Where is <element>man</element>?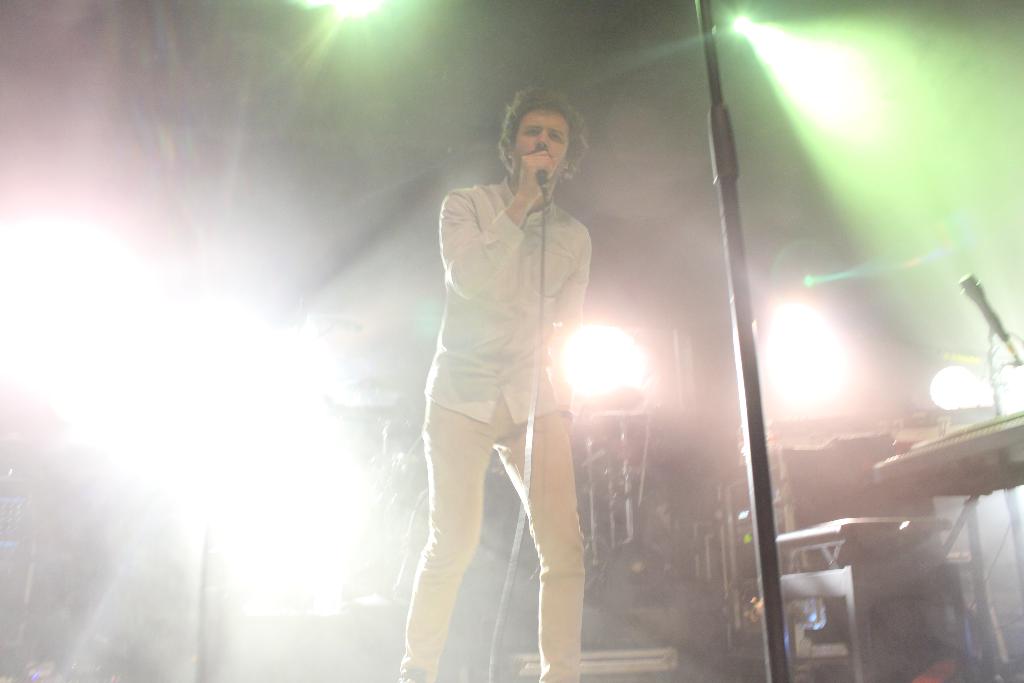
bbox=[401, 81, 618, 673].
